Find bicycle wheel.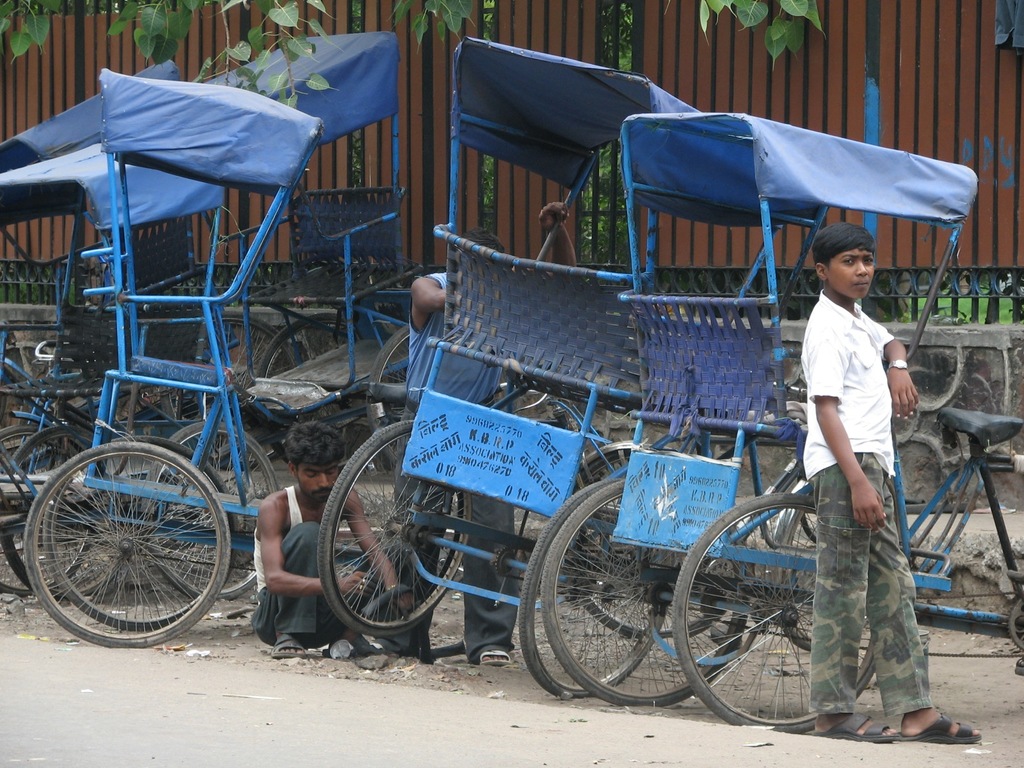
select_region(0, 431, 101, 606).
